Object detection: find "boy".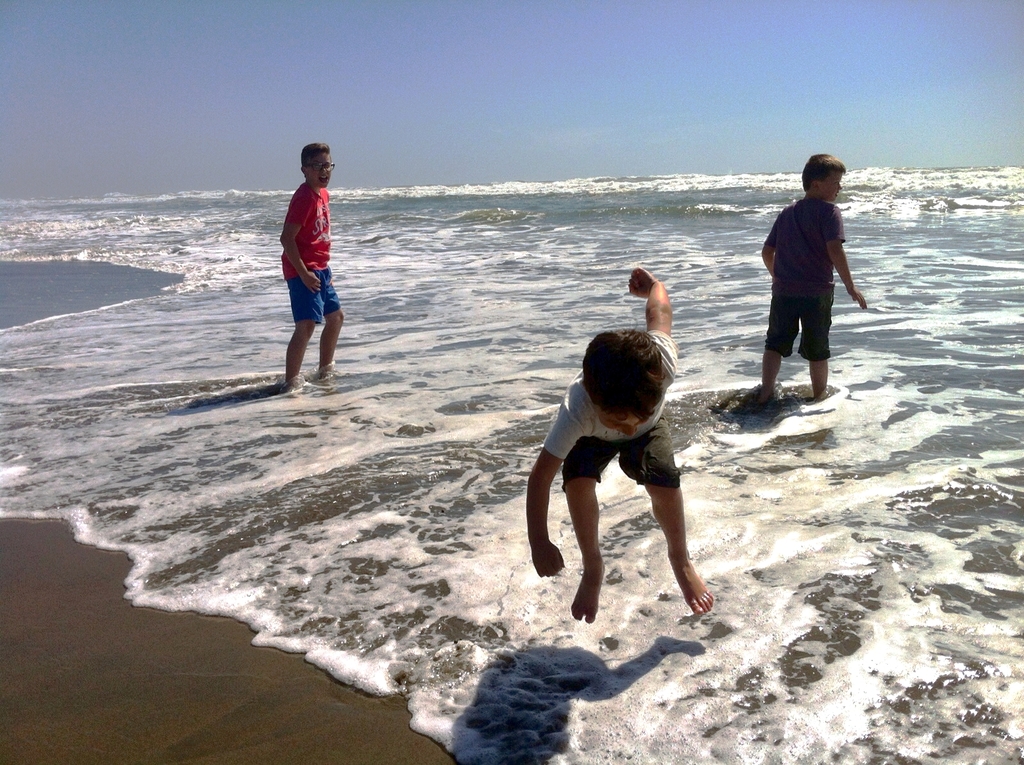
[524, 266, 717, 625].
